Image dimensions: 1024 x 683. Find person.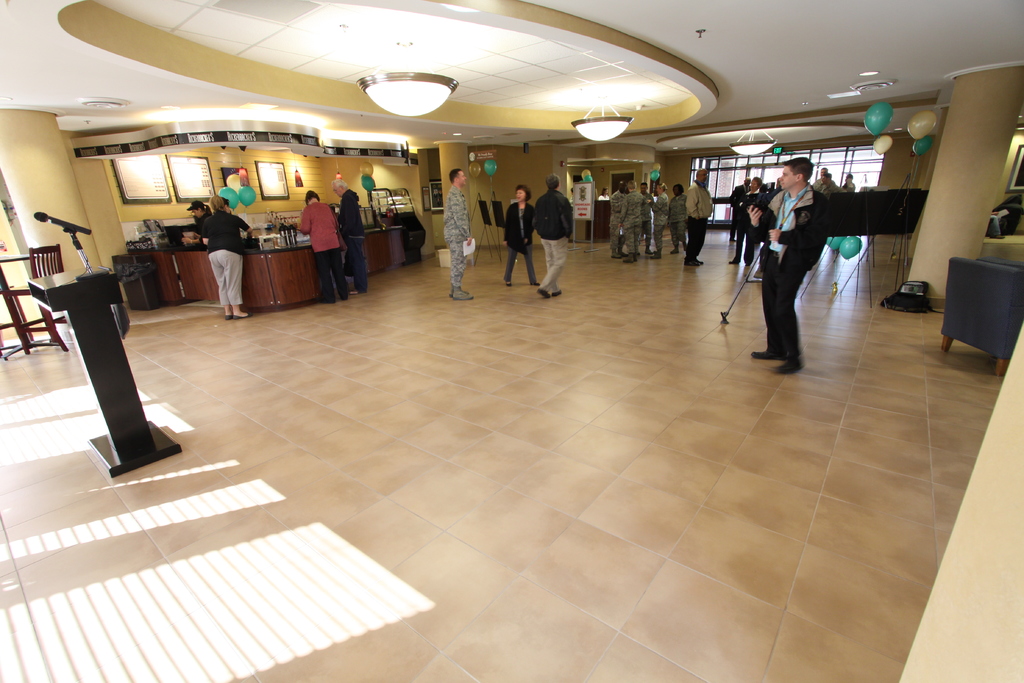
(444,163,477,299).
